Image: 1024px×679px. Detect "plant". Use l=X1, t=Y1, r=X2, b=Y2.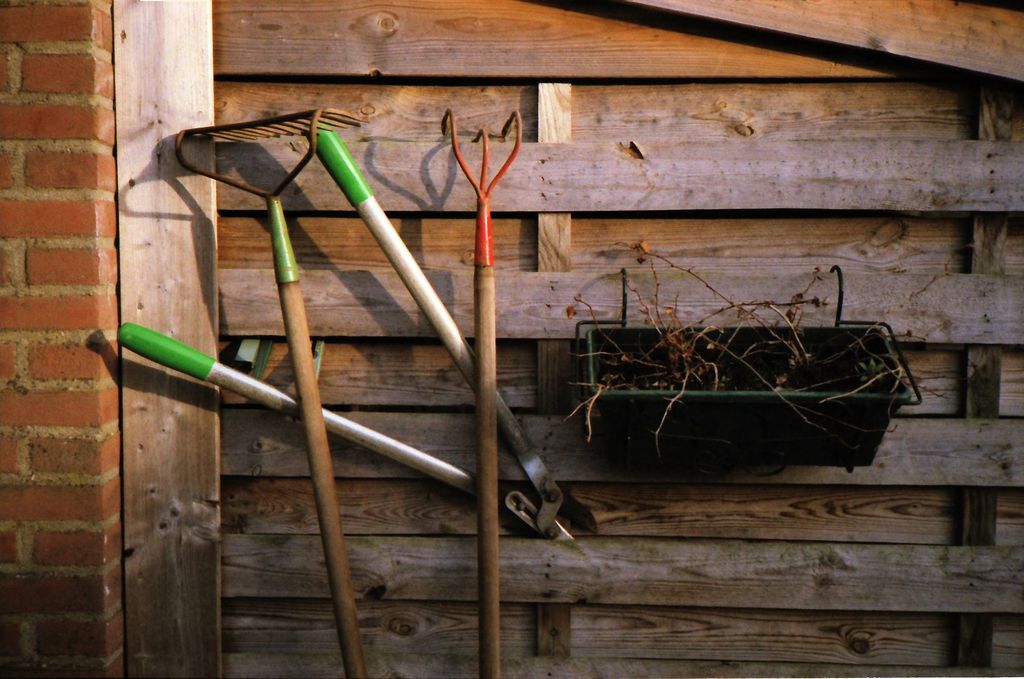
l=532, t=259, r=940, b=465.
